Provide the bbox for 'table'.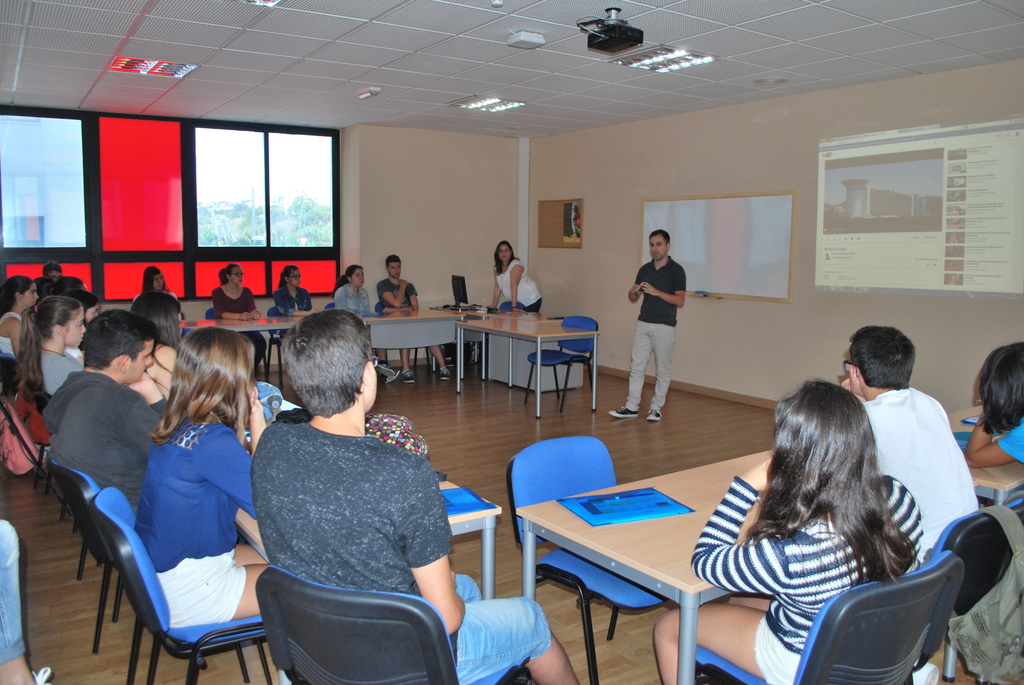
region(442, 480, 501, 601).
